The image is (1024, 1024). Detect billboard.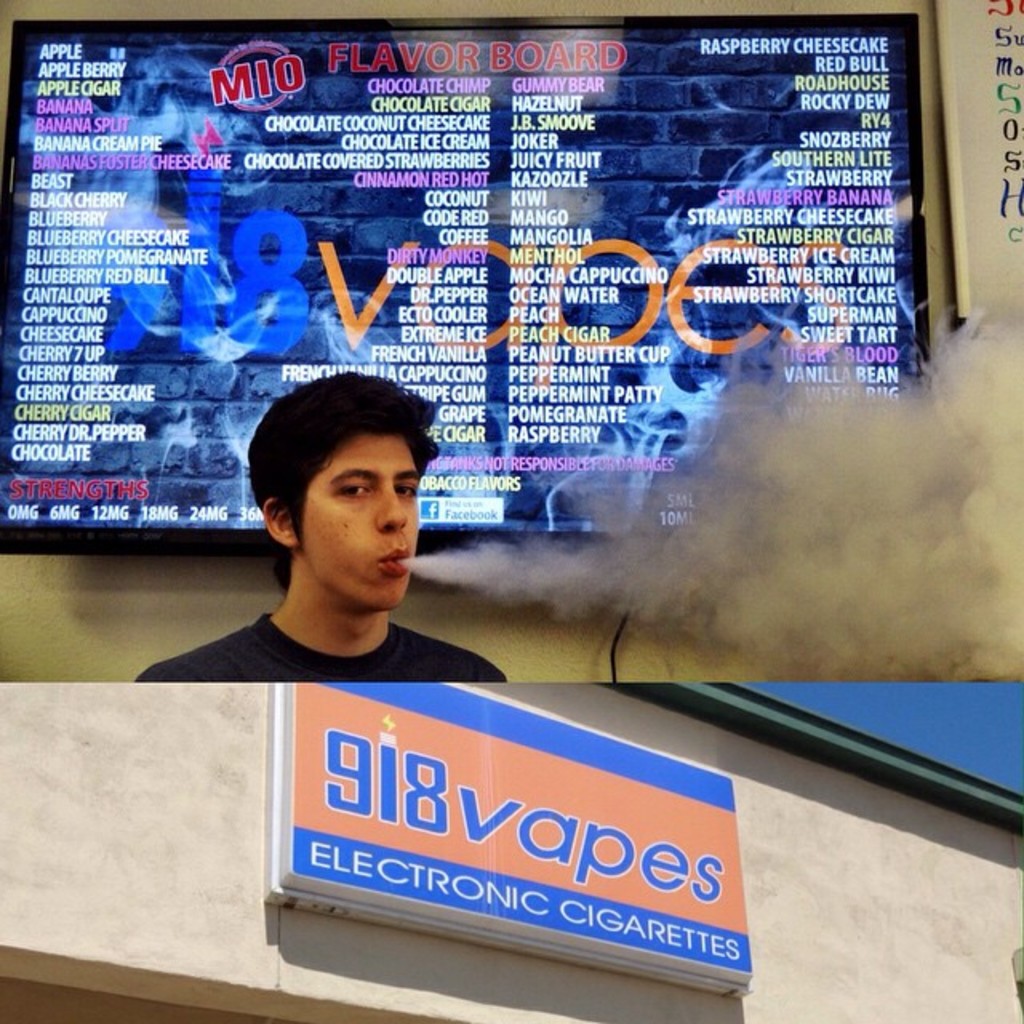
Detection: rect(0, 2, 920, 539).
